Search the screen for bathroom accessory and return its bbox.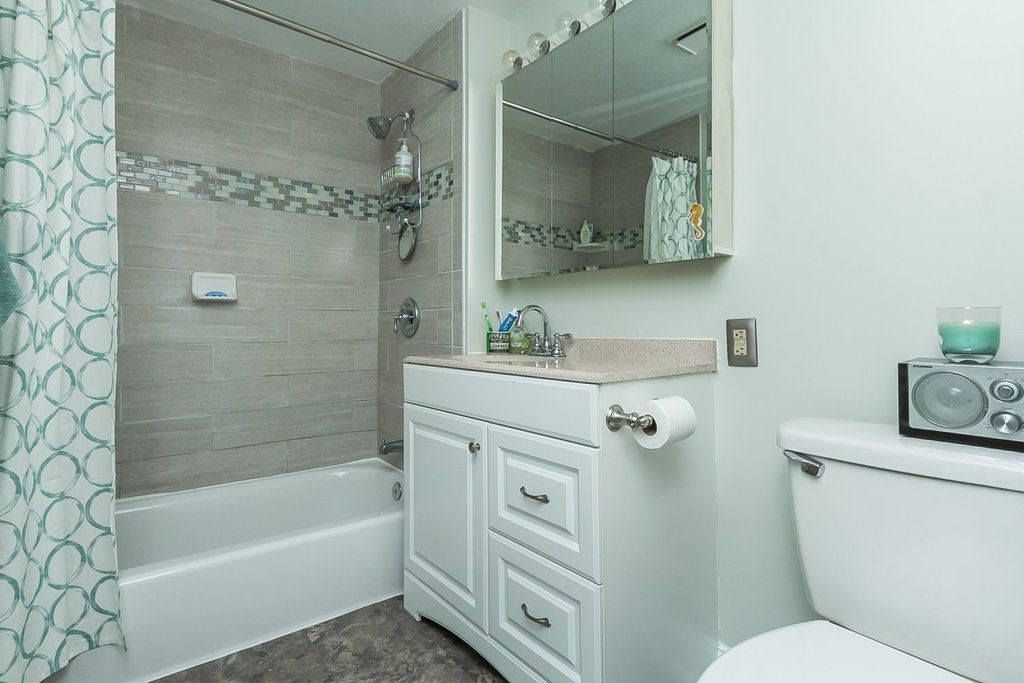
Found: (x1=387, y1=301, x2=417, y2=342).
